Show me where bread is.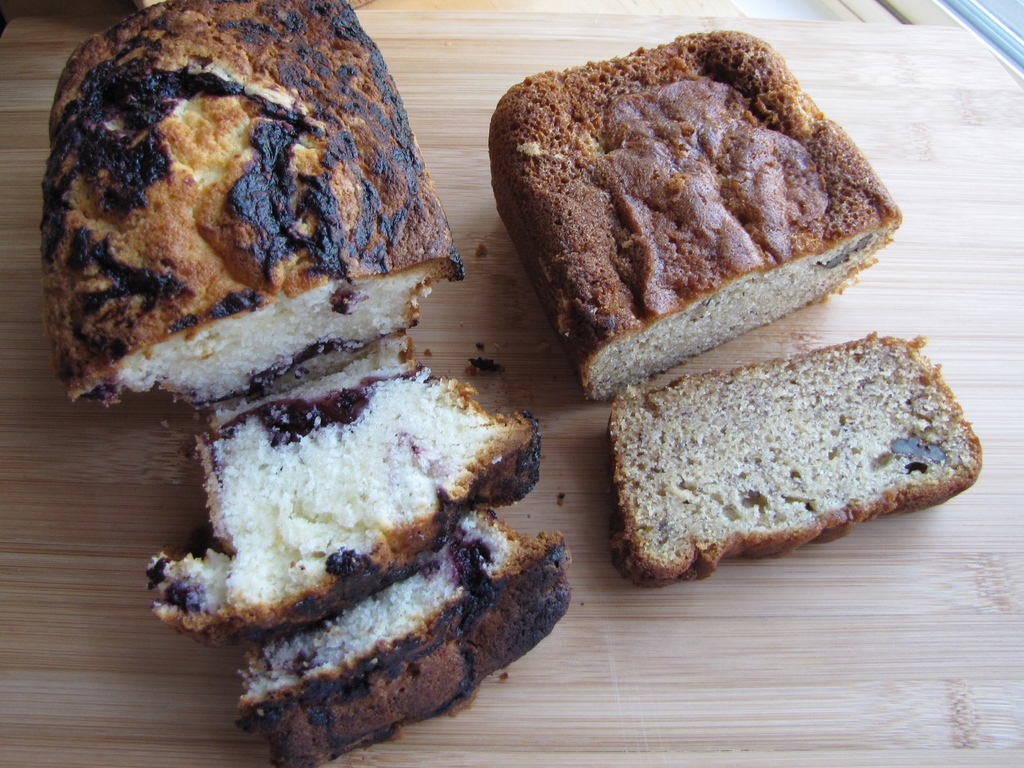
bread is at (left=490, top=40, right=901, bottom=401).
